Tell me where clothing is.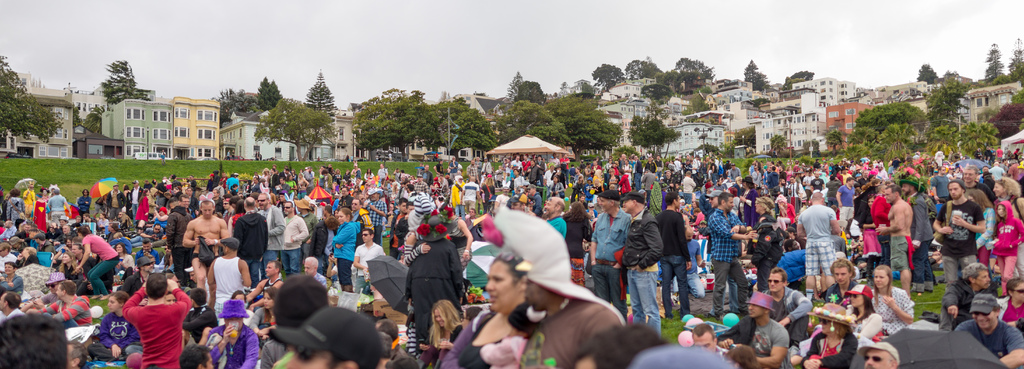
clothing is at bbox=[751, 320, 781, 361].
